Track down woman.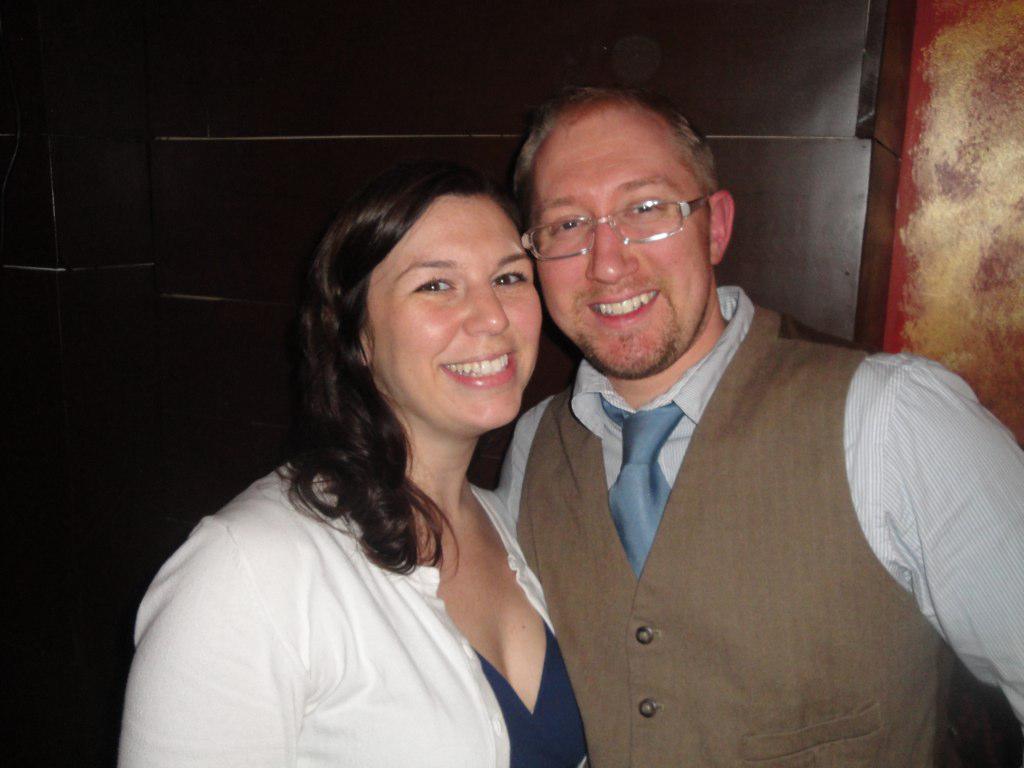
Tracked to detection(140, 144, 599, 763).
